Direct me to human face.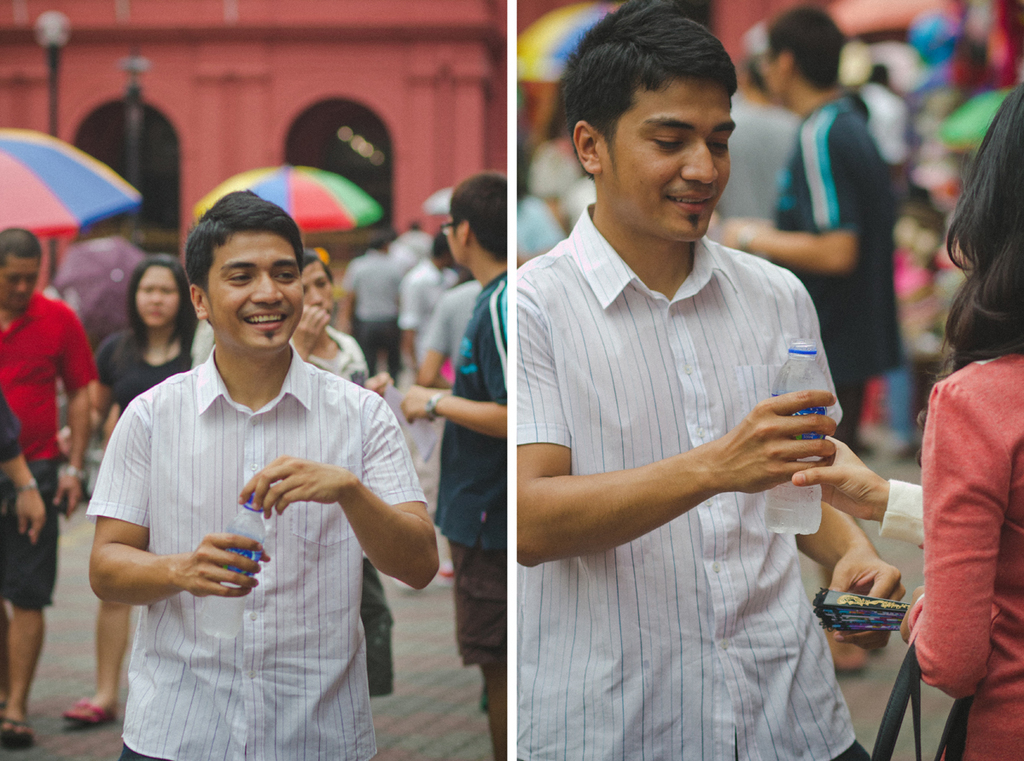
Direction: [301, 262, 335, 317].
